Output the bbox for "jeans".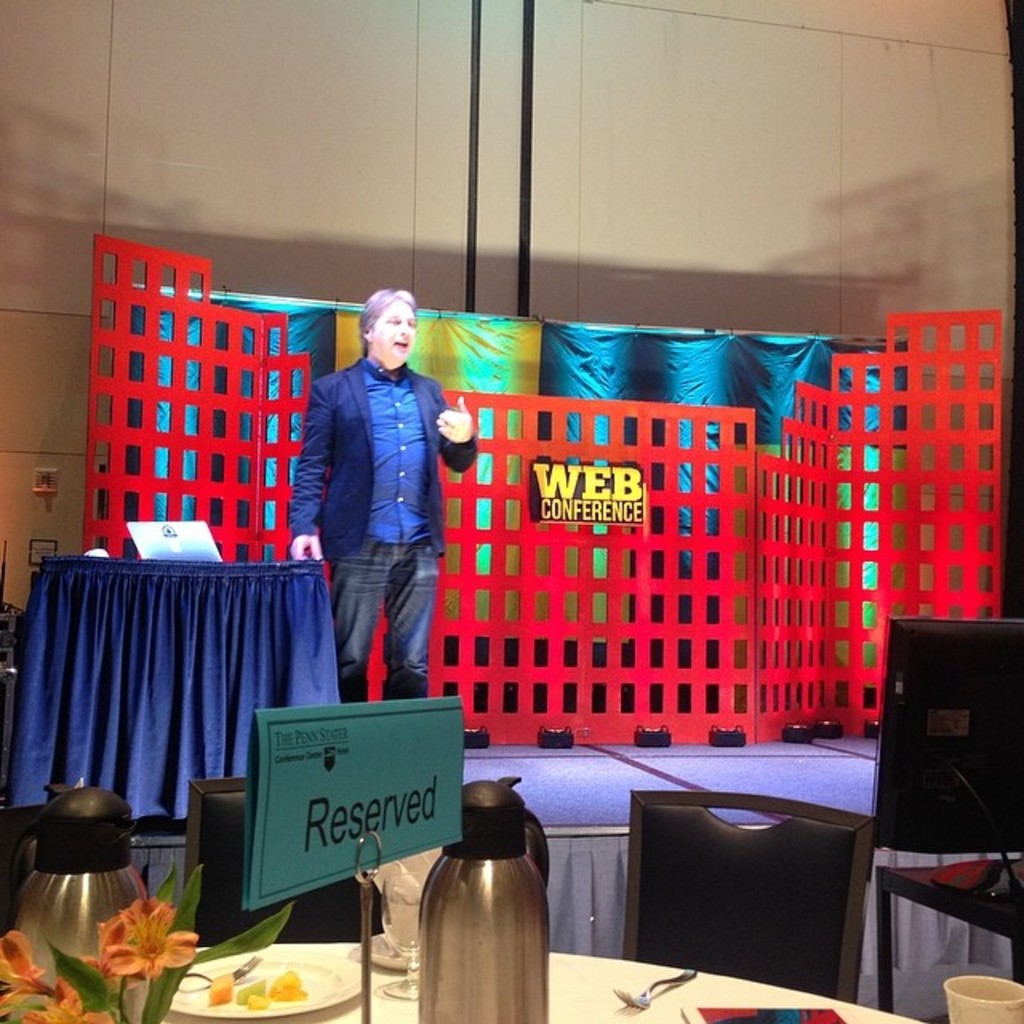
left=322, top=531, right=427, bottom=714.
